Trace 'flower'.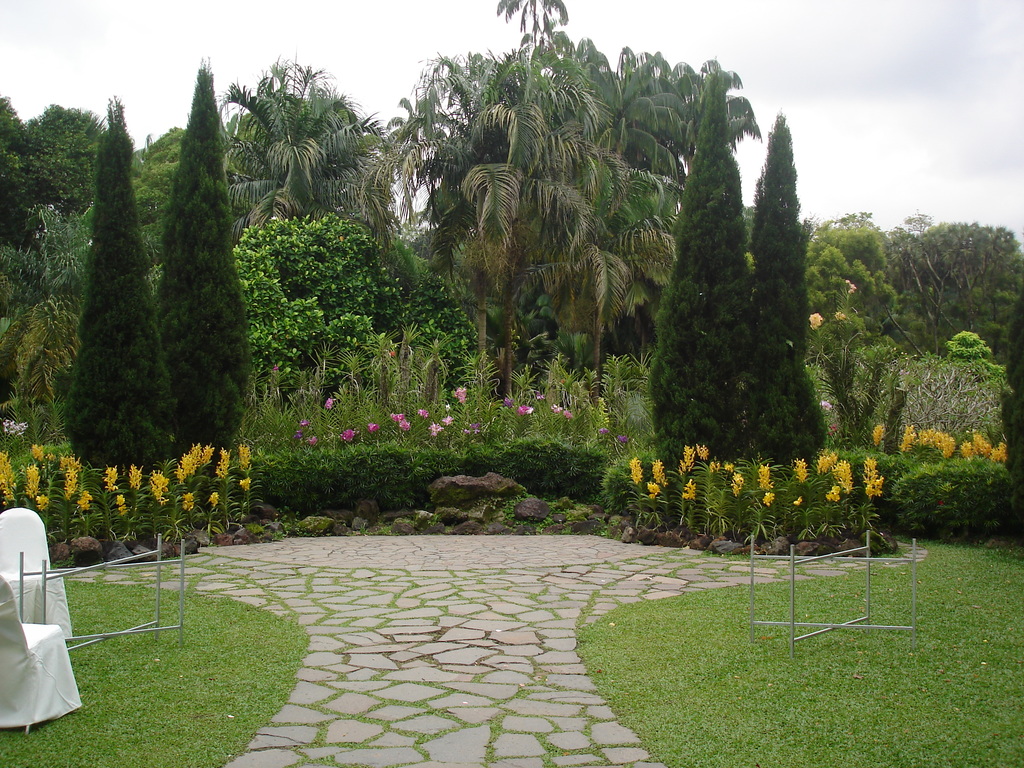
Traced to box=[543, 401, 567, 416].
